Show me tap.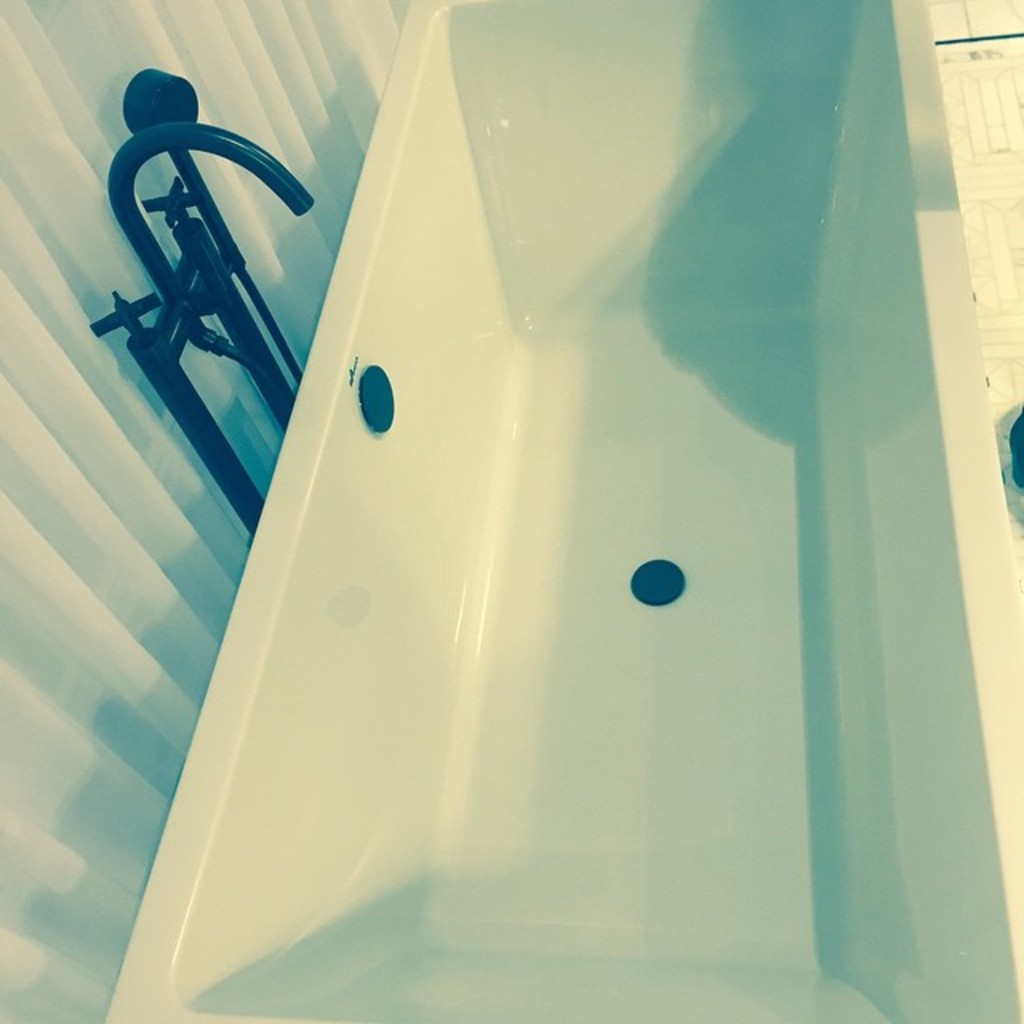
tap is here: BBox(107, 117, 323, 302).
